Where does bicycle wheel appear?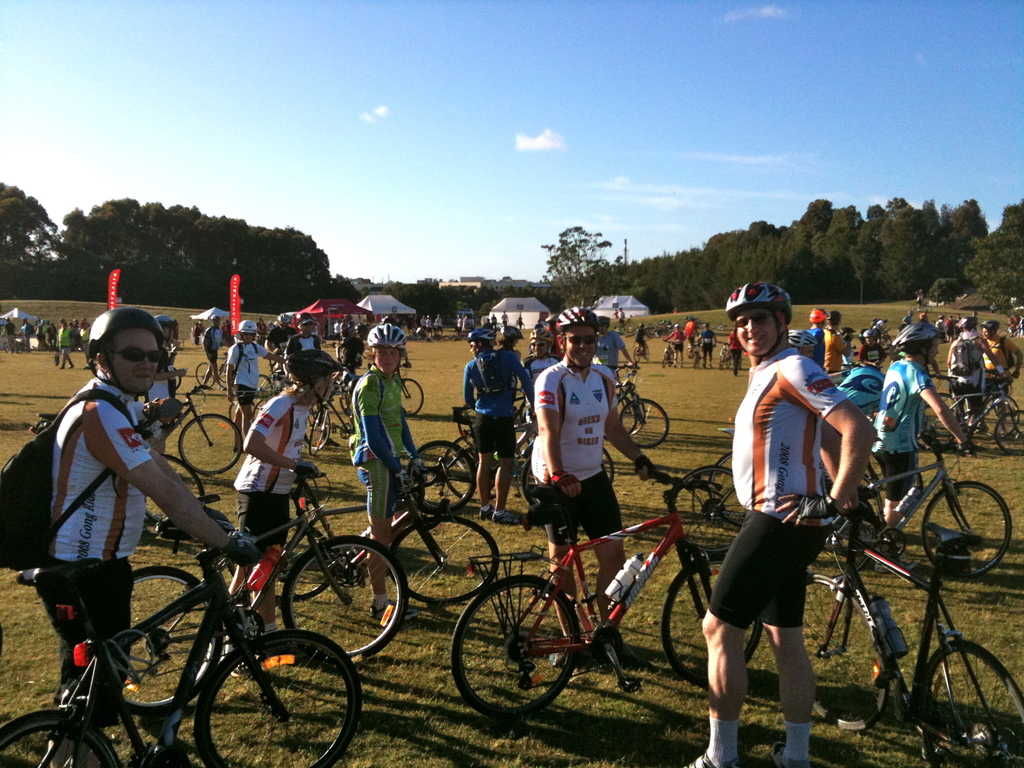
Appears at 305:404:330:452.
